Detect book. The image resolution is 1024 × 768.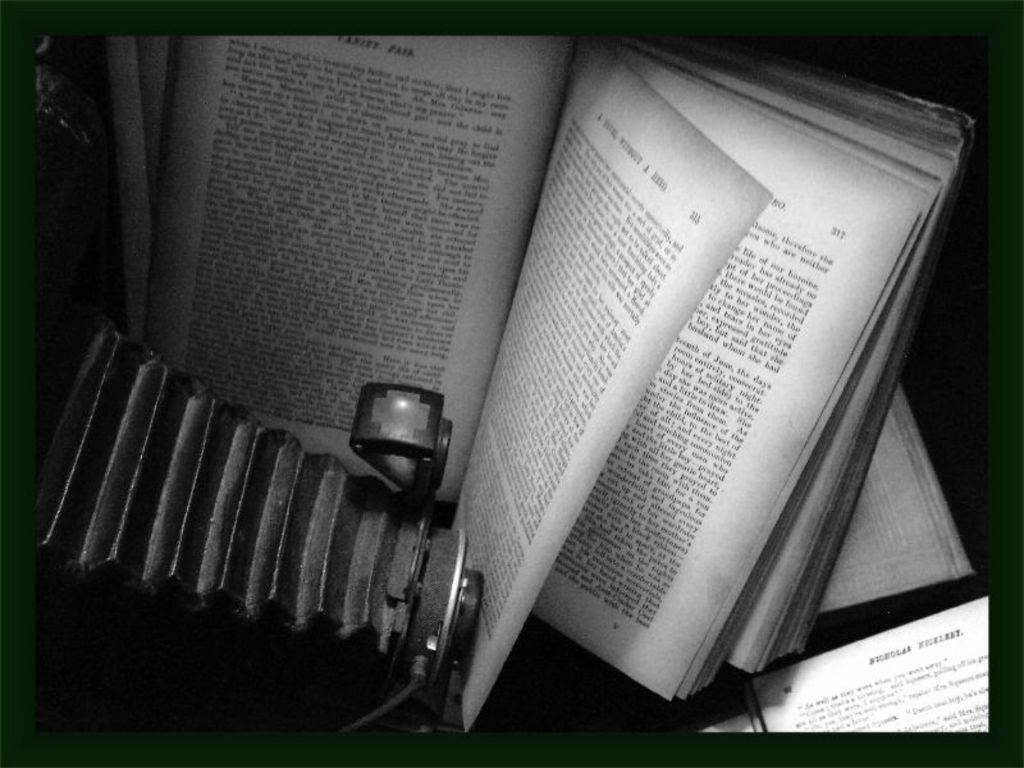
{"x1": 114, "y1": 37, "x2": 956, "y2": 737}.
